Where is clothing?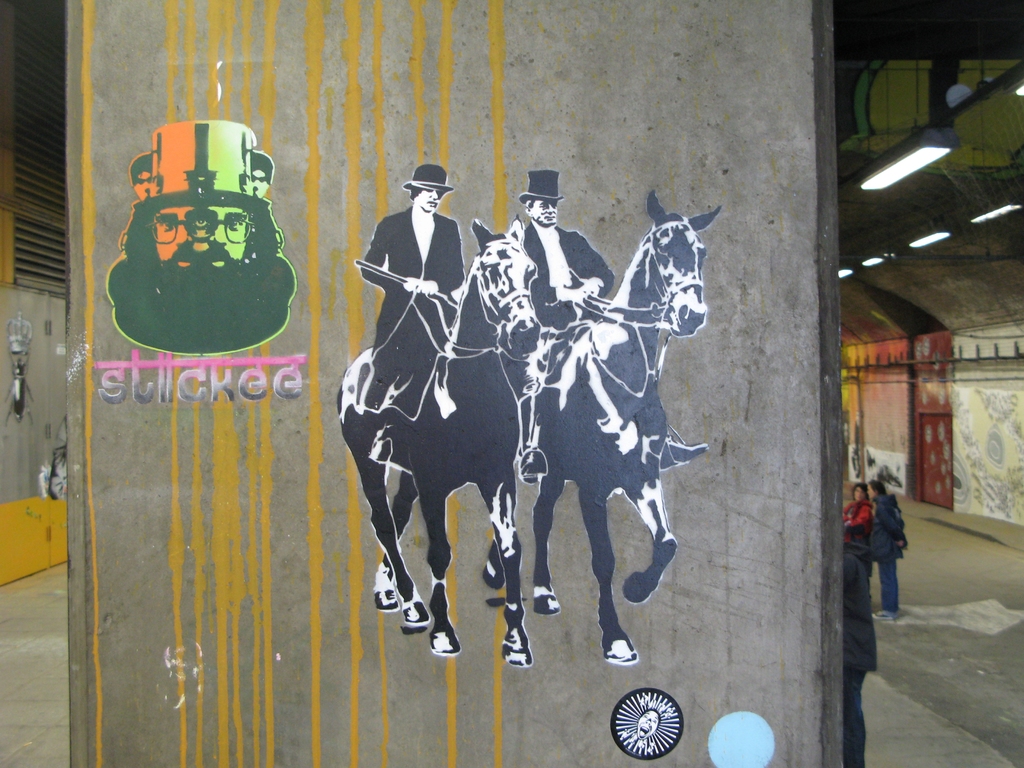
x1=840 y1=536 x2=878 y2=767.
